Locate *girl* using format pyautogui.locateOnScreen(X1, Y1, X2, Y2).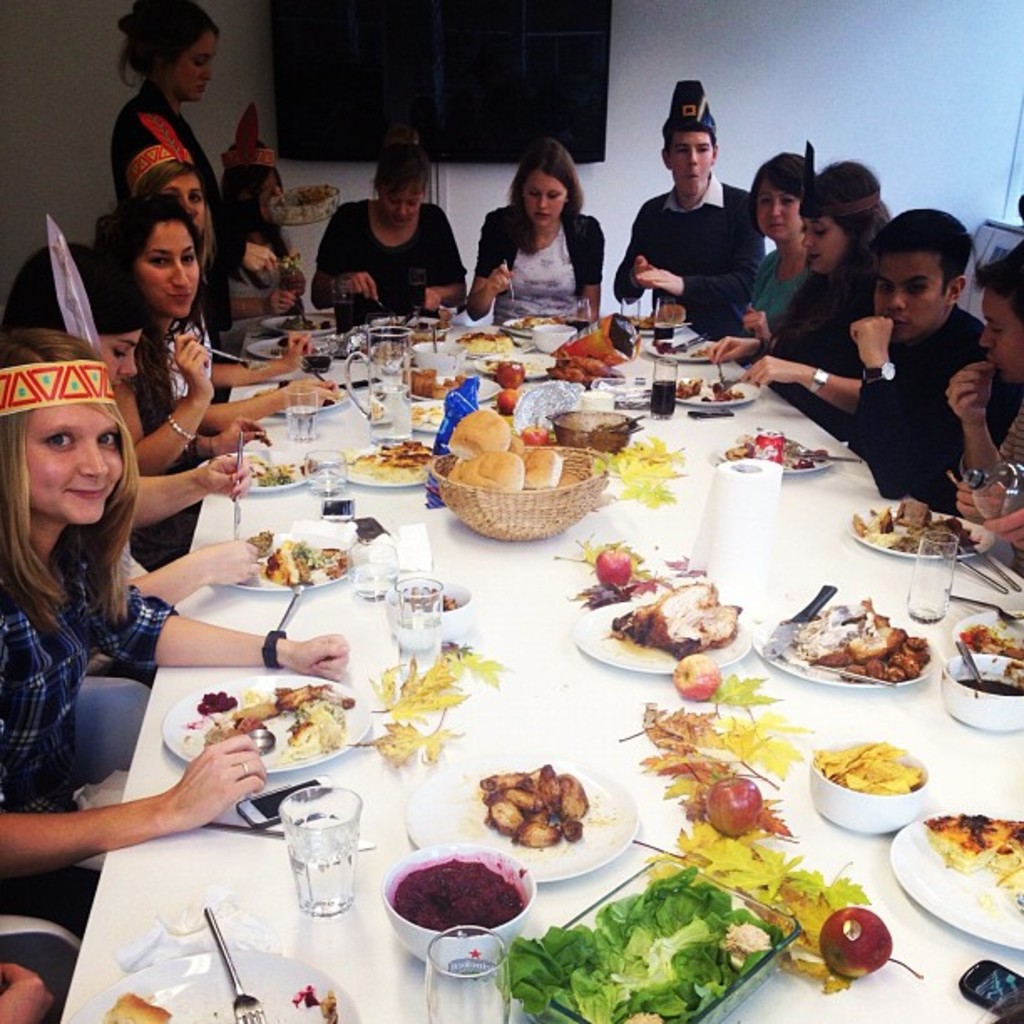
pyautogui.locateOnScreen(0, 244, 266, 619).
